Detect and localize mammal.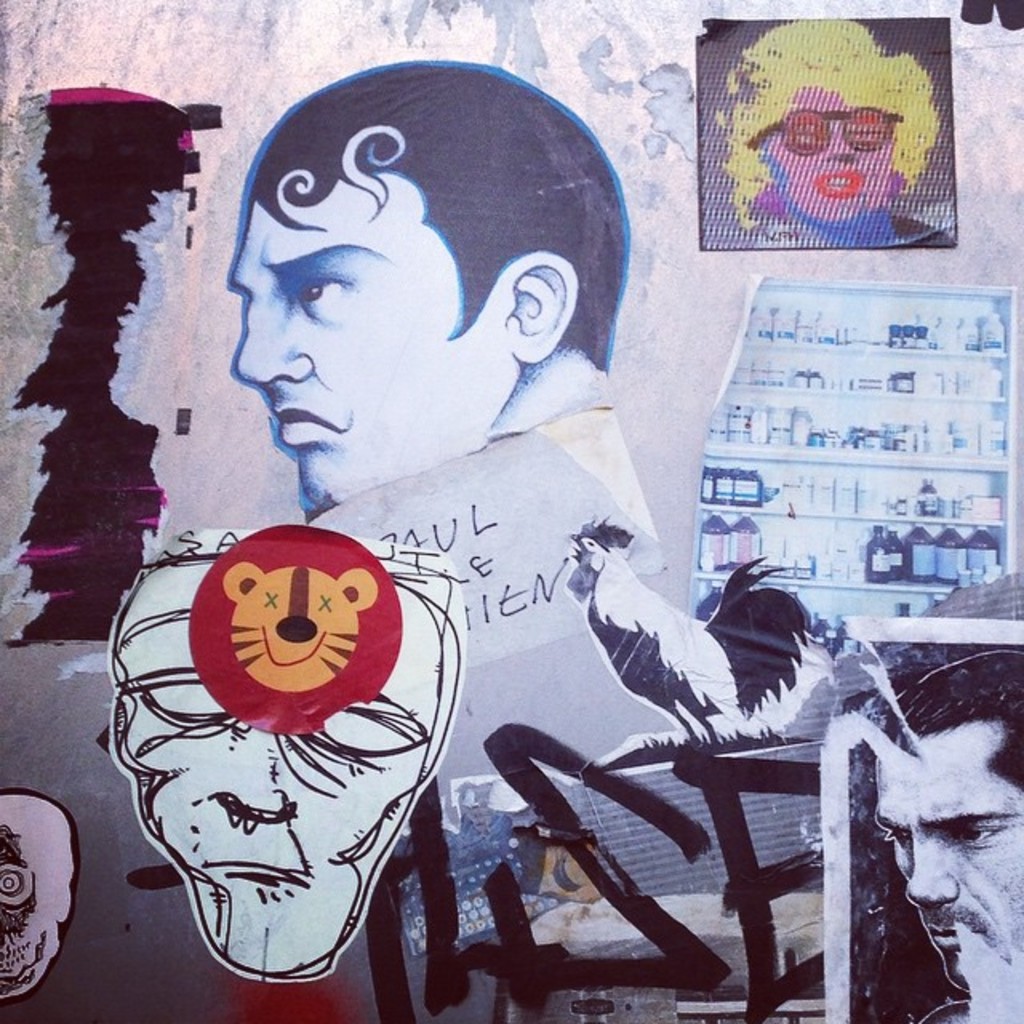
Localized at left=232, top=50, right=626, bottom=518.
